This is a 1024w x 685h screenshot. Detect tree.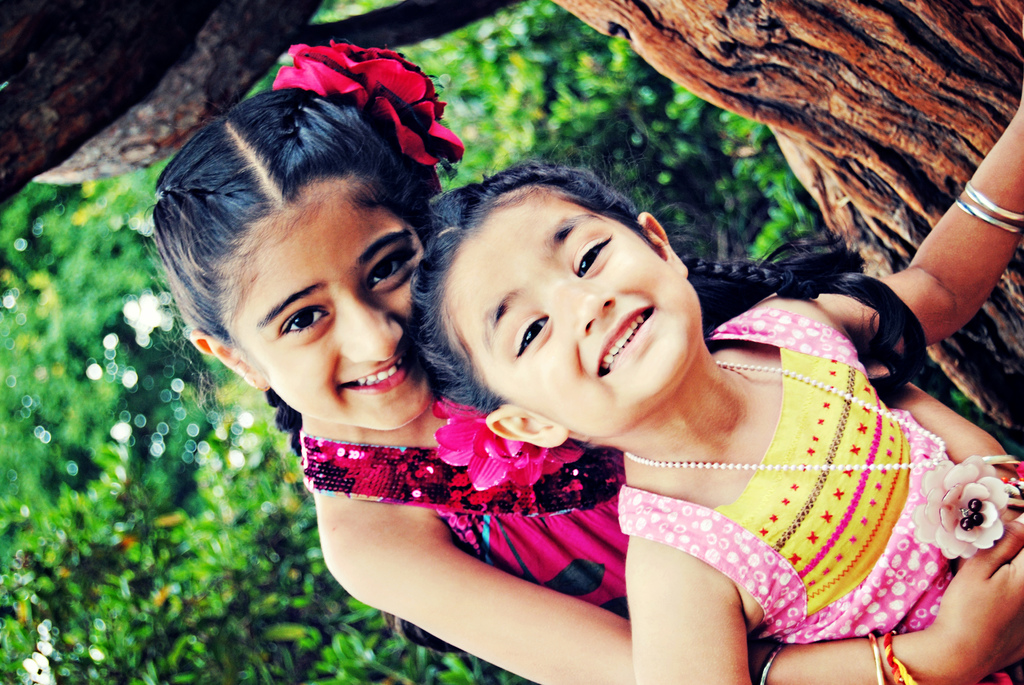
<box>0,0,1023,455</box>.
